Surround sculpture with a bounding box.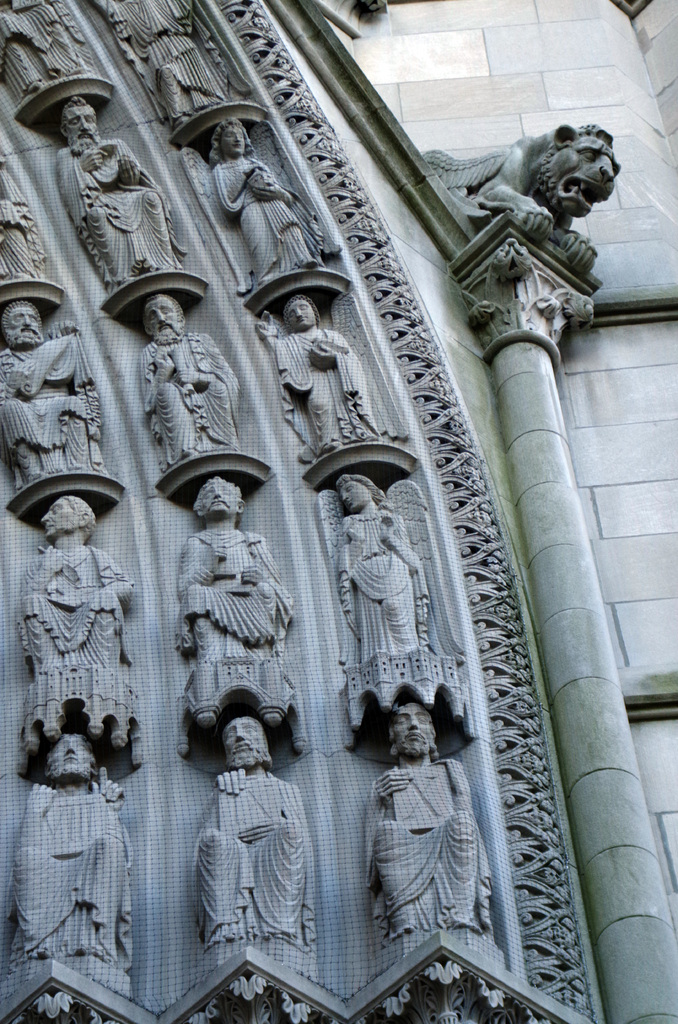
412, 115, 627, 309.
